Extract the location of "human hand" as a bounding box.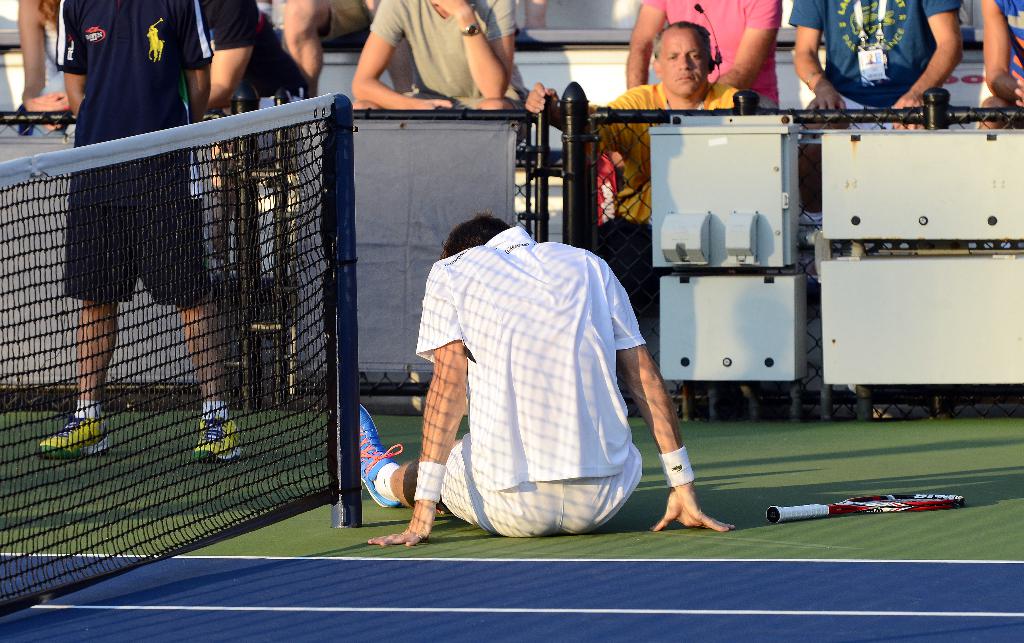
(left=365, top=496, right=436, bottom=547).
